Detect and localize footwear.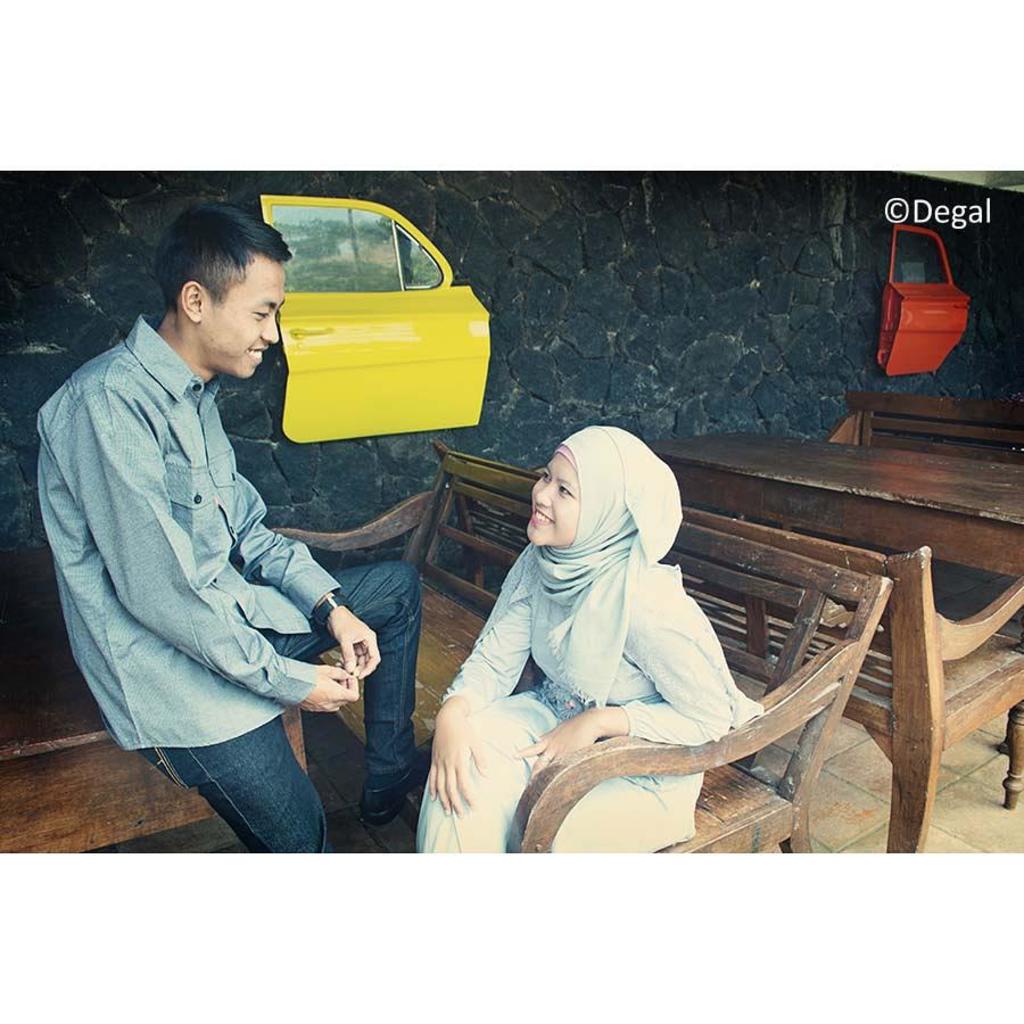
Localized at x1=357 y1=734 x2=431 y2=824.
